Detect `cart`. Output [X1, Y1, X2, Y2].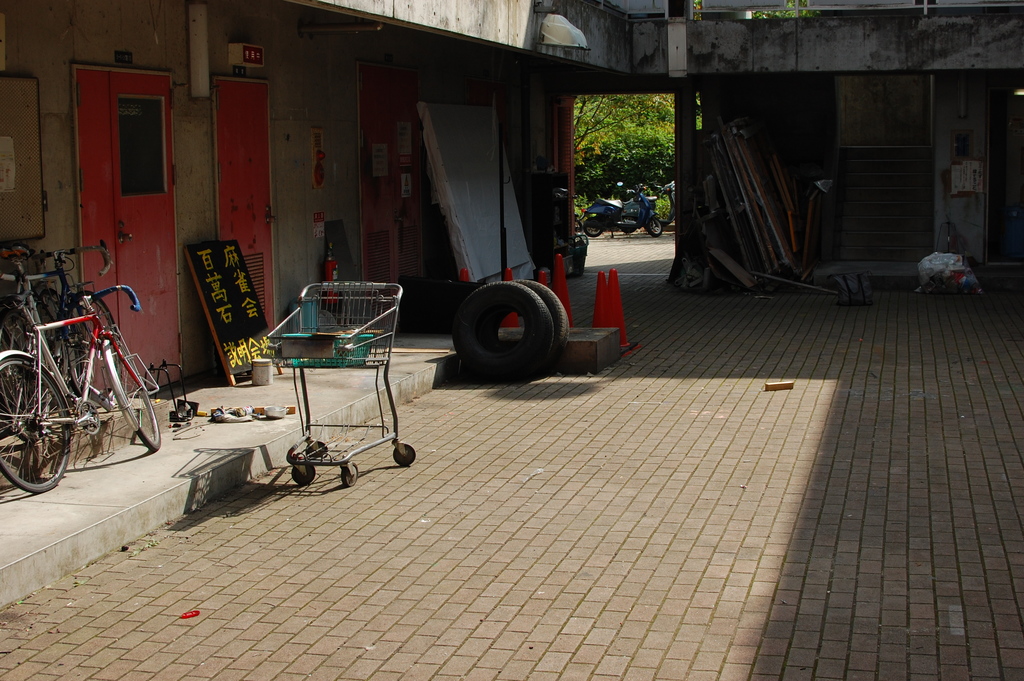
[250, 268, 419, 495].
